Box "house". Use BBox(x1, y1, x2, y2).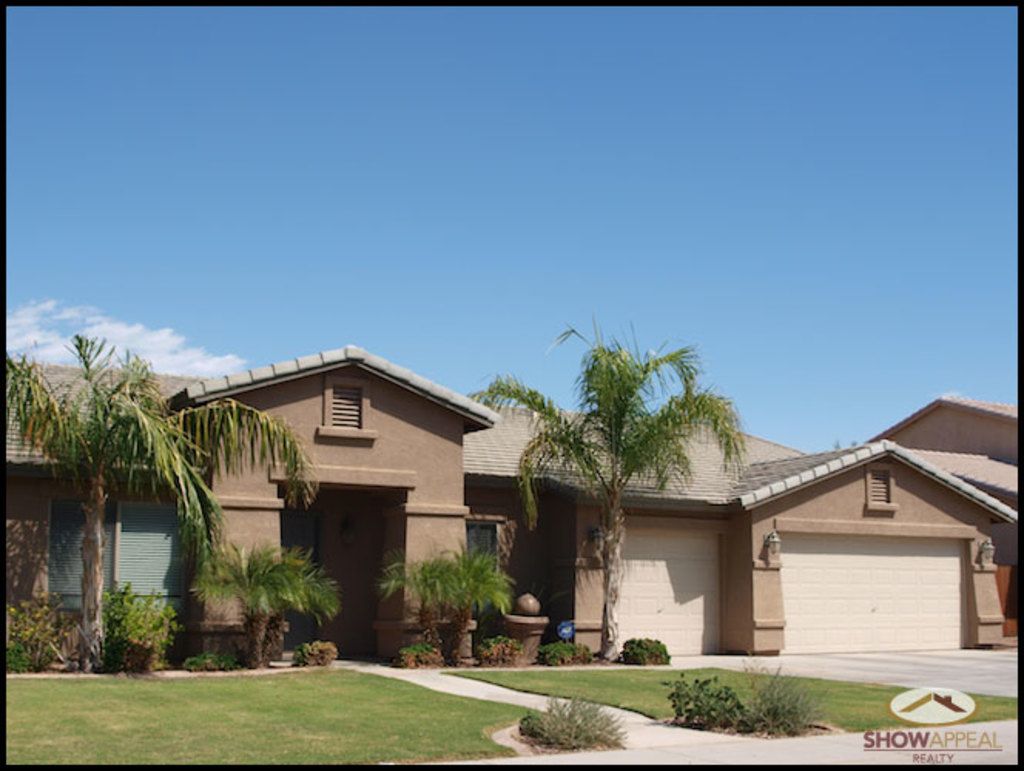
BBox(0, 342, 495, 662).
